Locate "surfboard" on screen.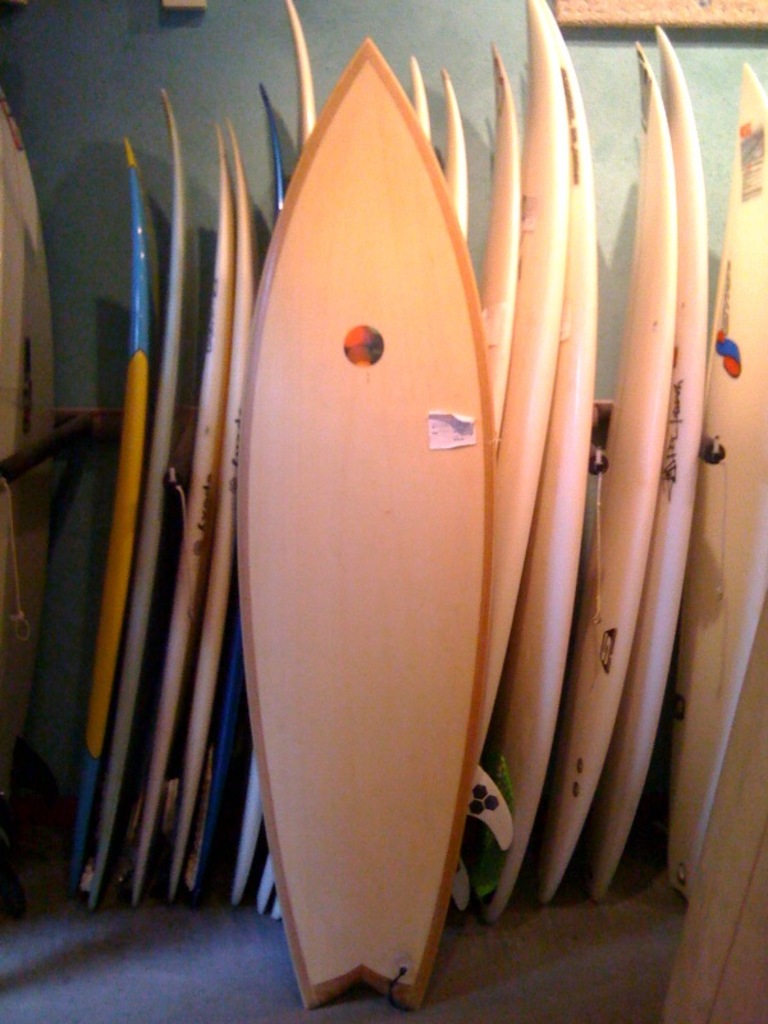
On screen at x1=159, y1=120, x2=265, y2=909.
